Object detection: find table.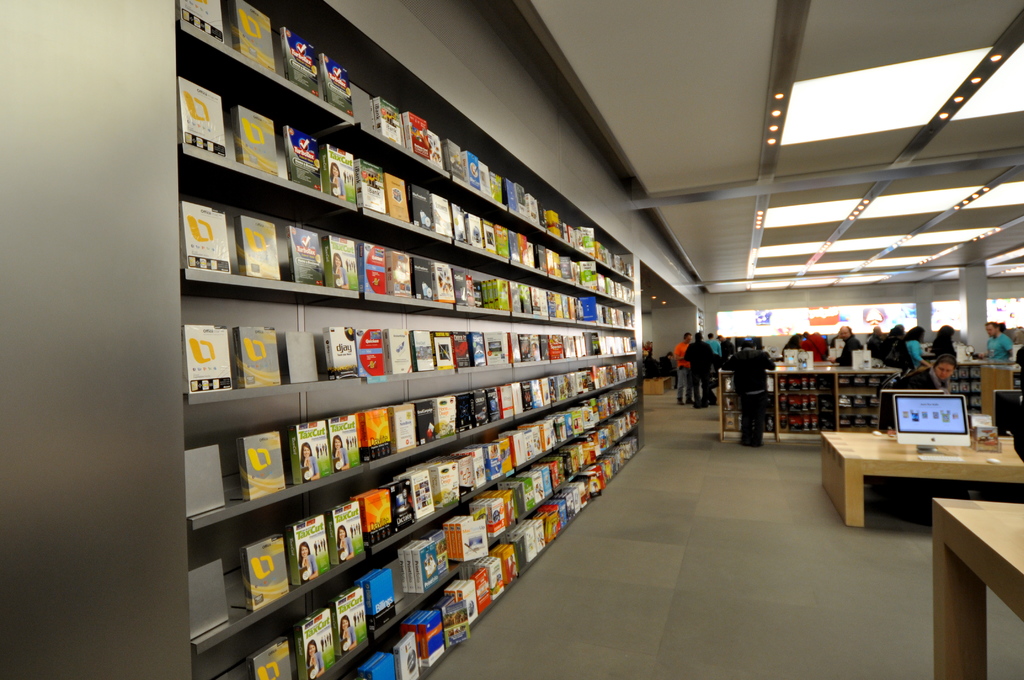
pyautogui.locateOnScreen(929, 498, 1023, 678).
